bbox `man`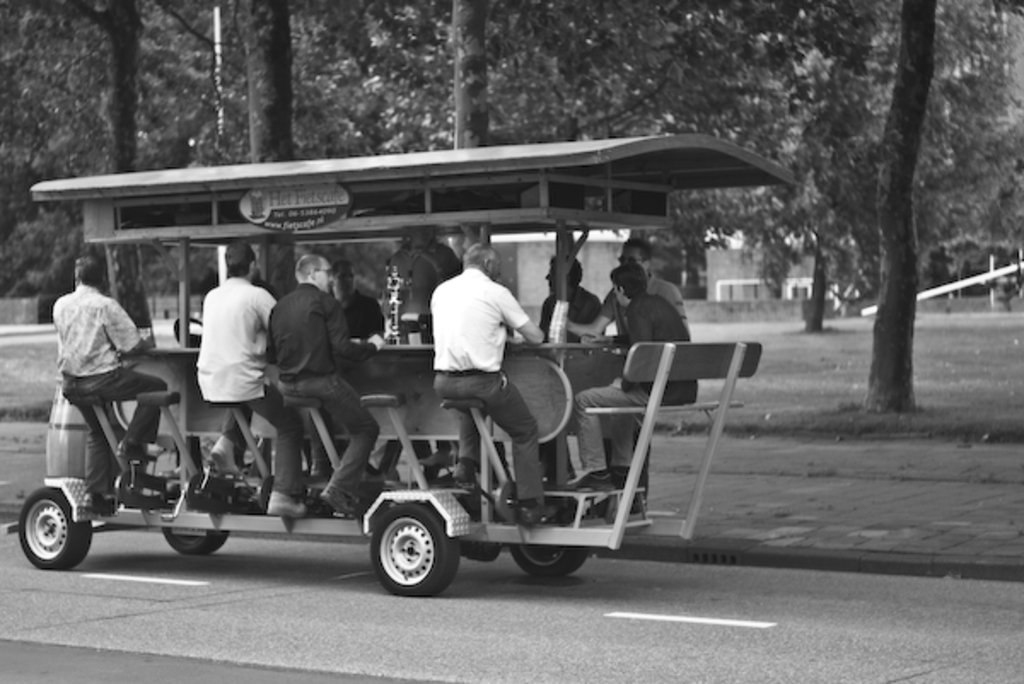
<box>534,249,604,341</box>
